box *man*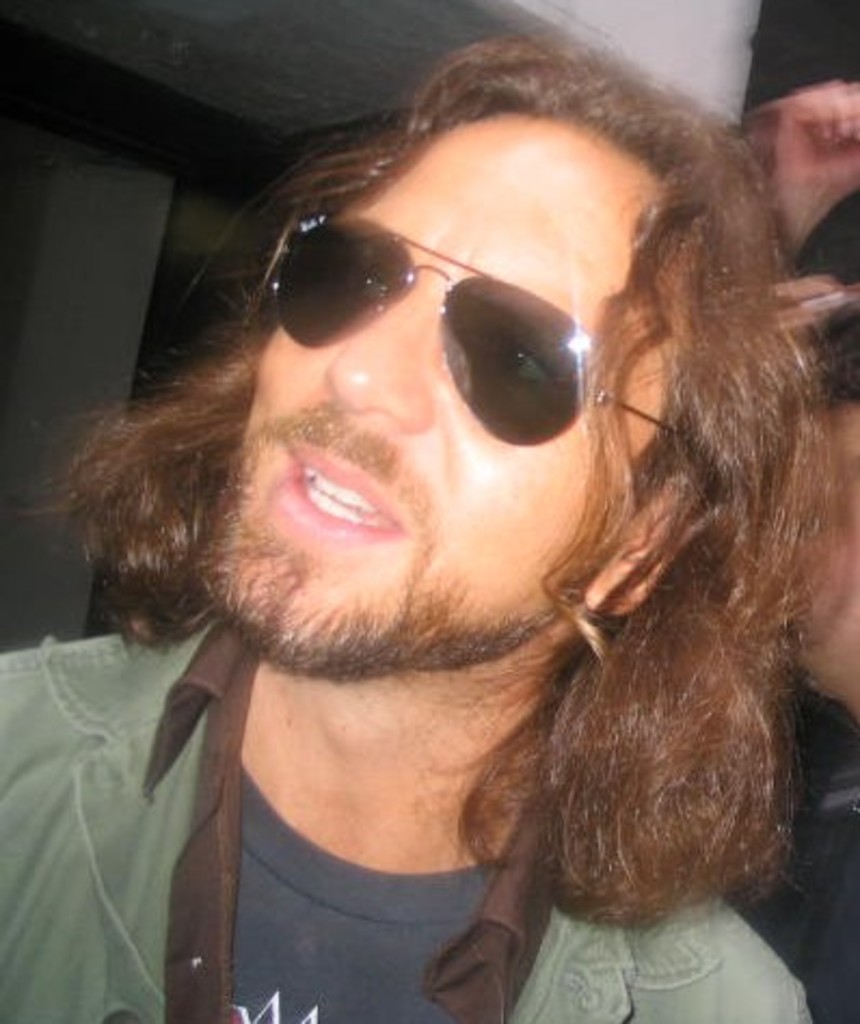
Rect(4, 11, 859, 1022)
